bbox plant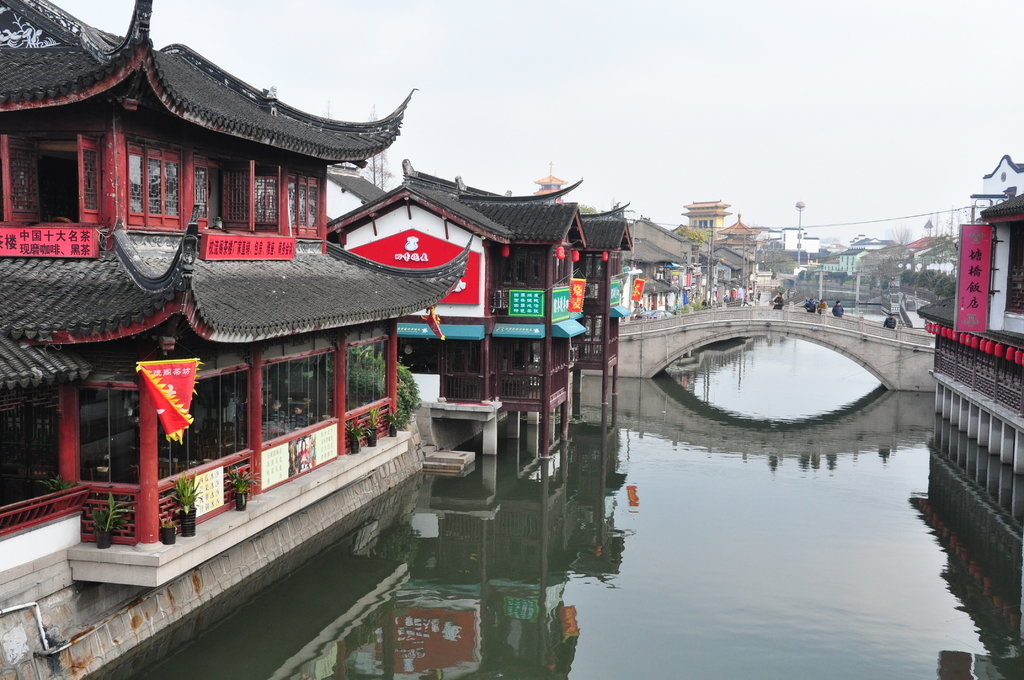
84, 492, 138, 550
